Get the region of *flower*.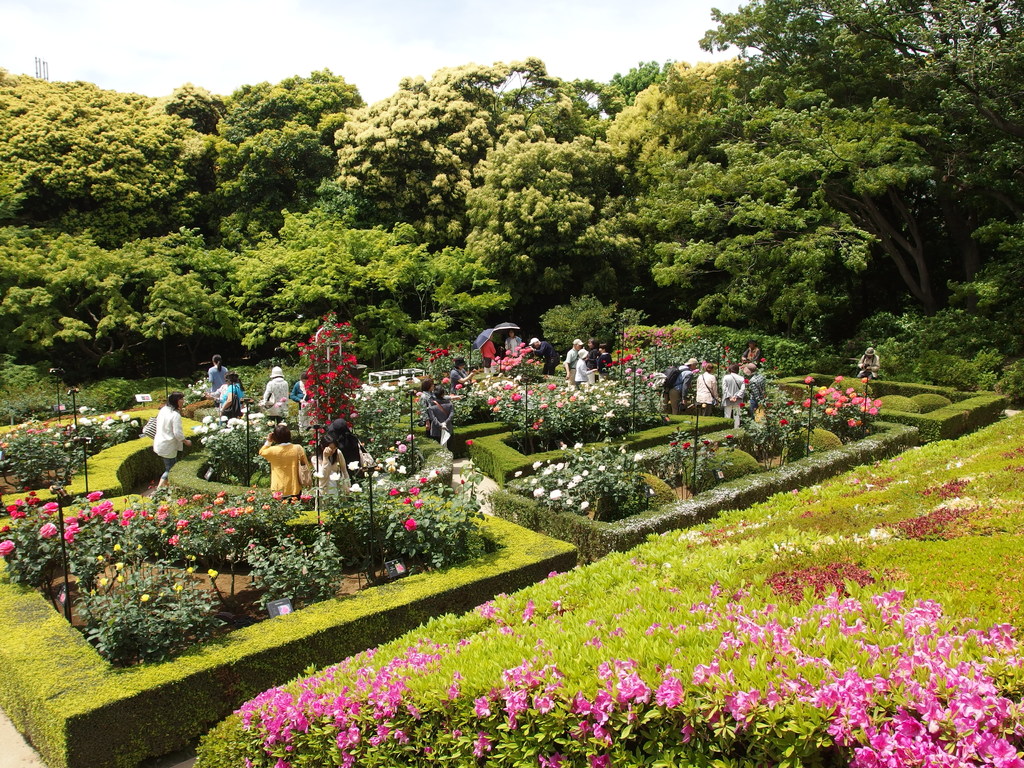
[39,518,60,538].
